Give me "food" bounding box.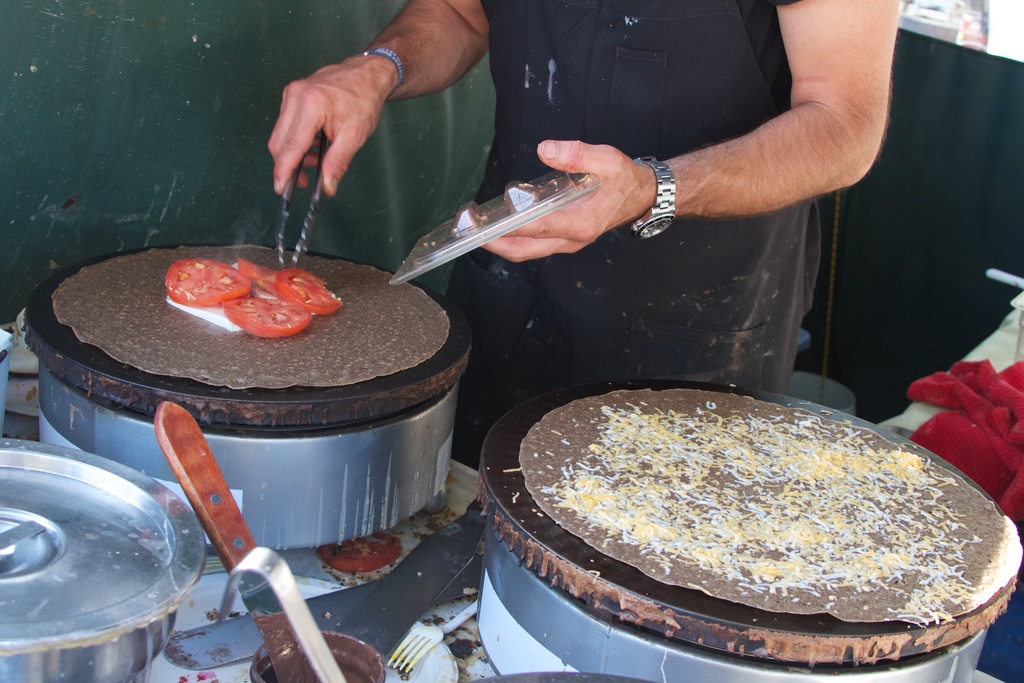
bbox=[496, 390, 991, 657].
